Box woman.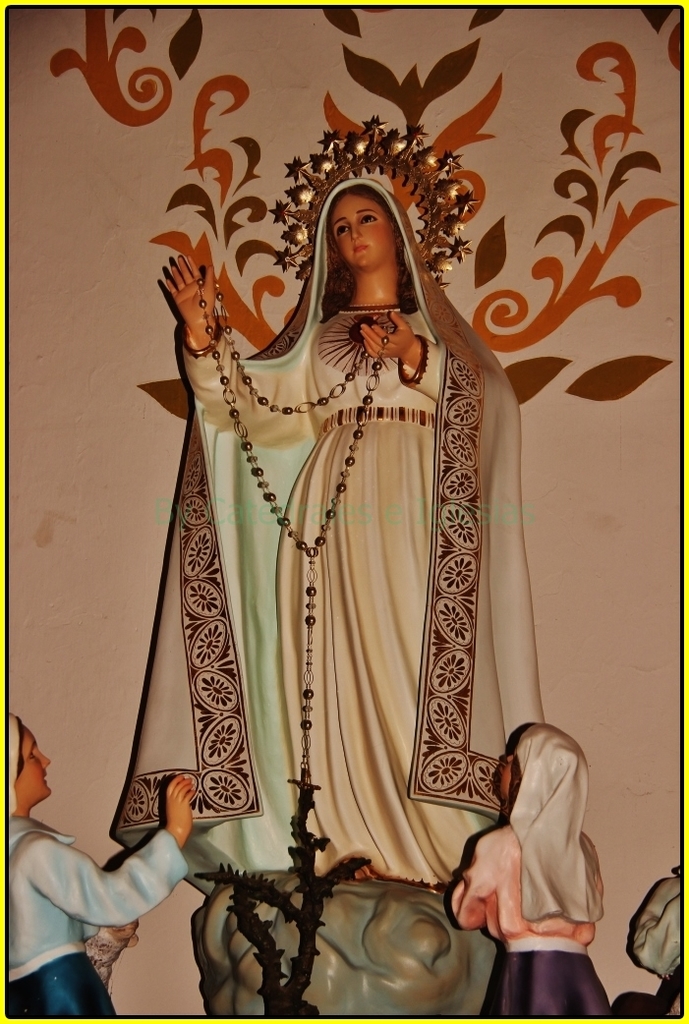
box=[450, 711, 622, 1022].
